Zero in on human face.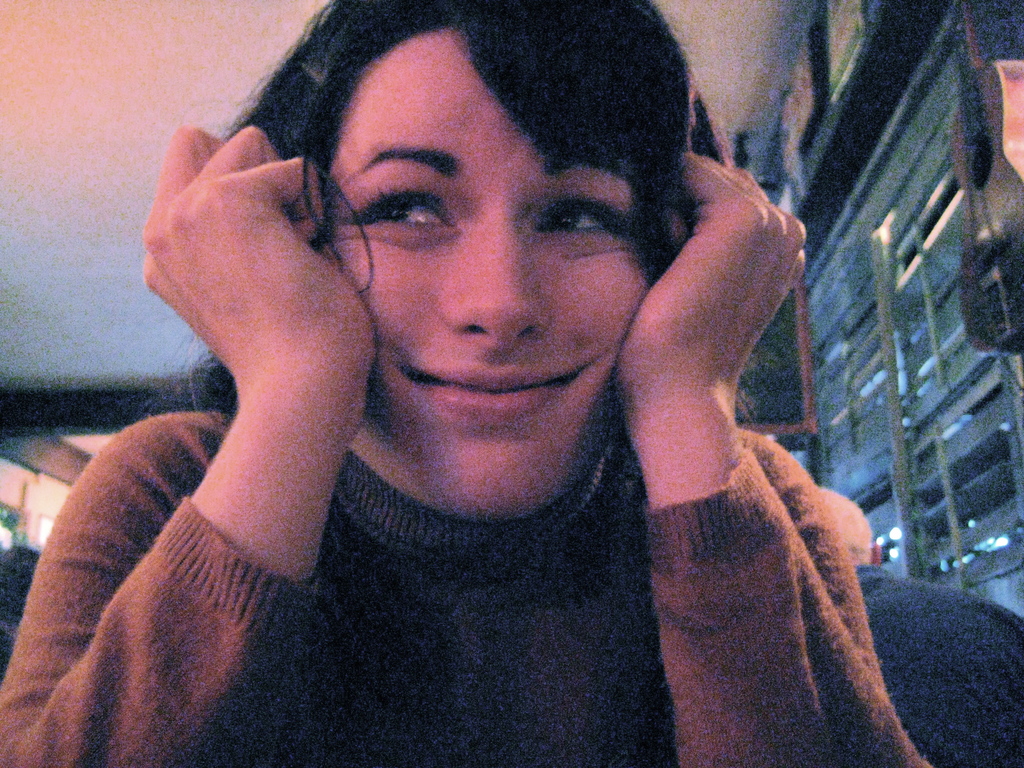
Zeroed in: bbox(319, 37, 656, 523).
